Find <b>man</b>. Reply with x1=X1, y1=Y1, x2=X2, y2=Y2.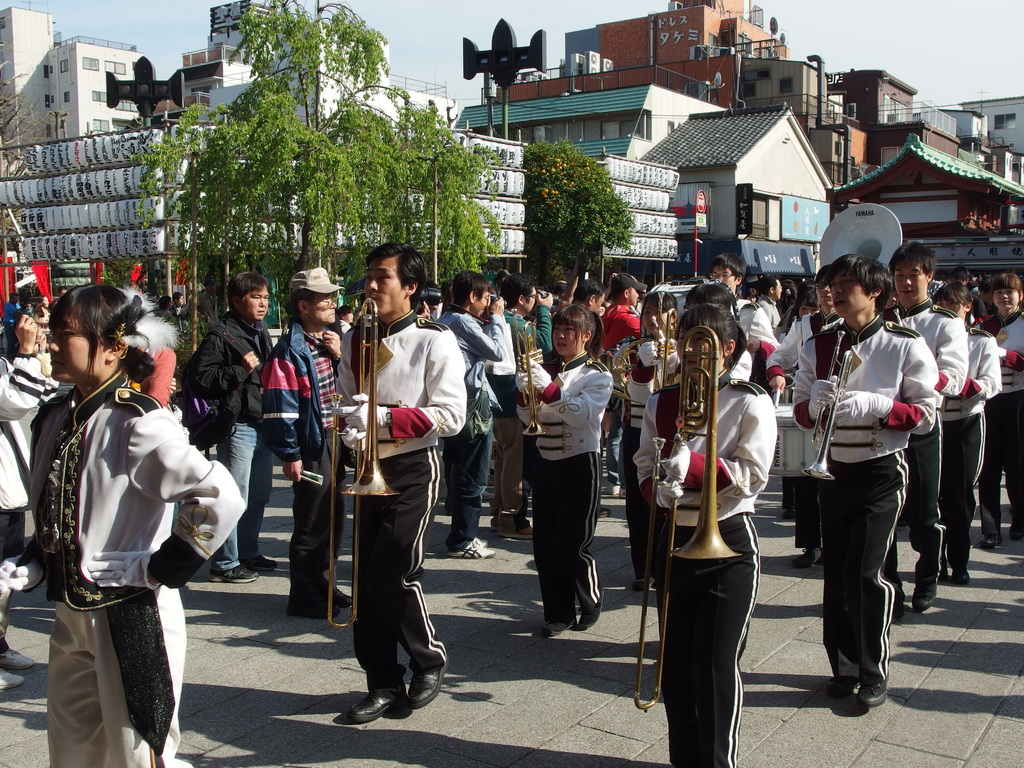
x1=553, y1=278, x2=570, y2=289.
